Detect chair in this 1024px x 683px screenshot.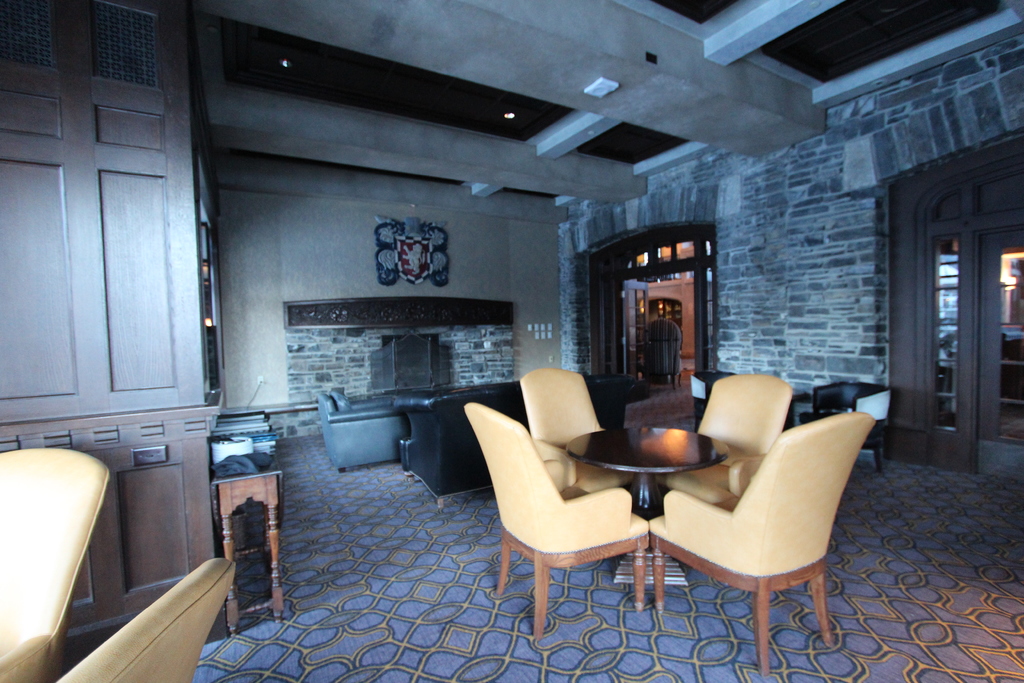
Detection: 463, 397, 650, 641.
